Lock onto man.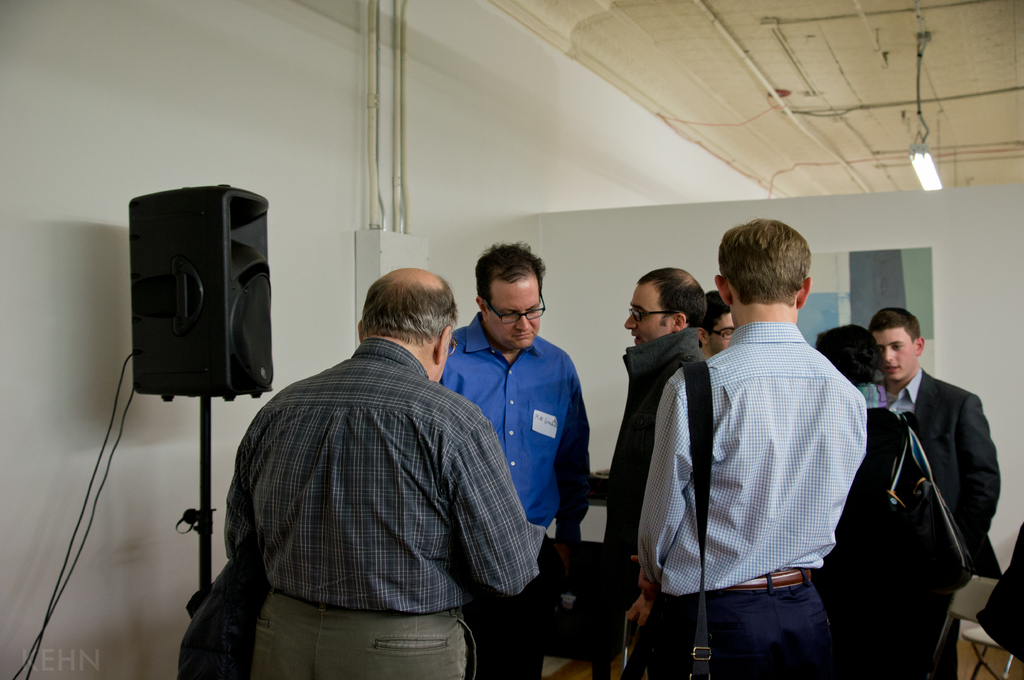
Locked: 696, 289, 741, 366.
